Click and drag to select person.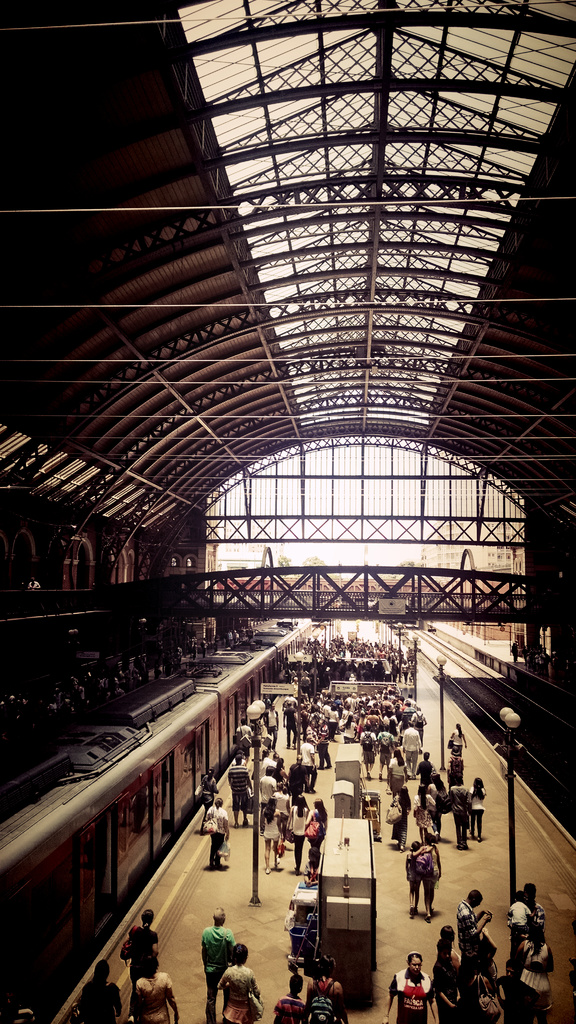
Selection: 272, 975, 305, 1023.
